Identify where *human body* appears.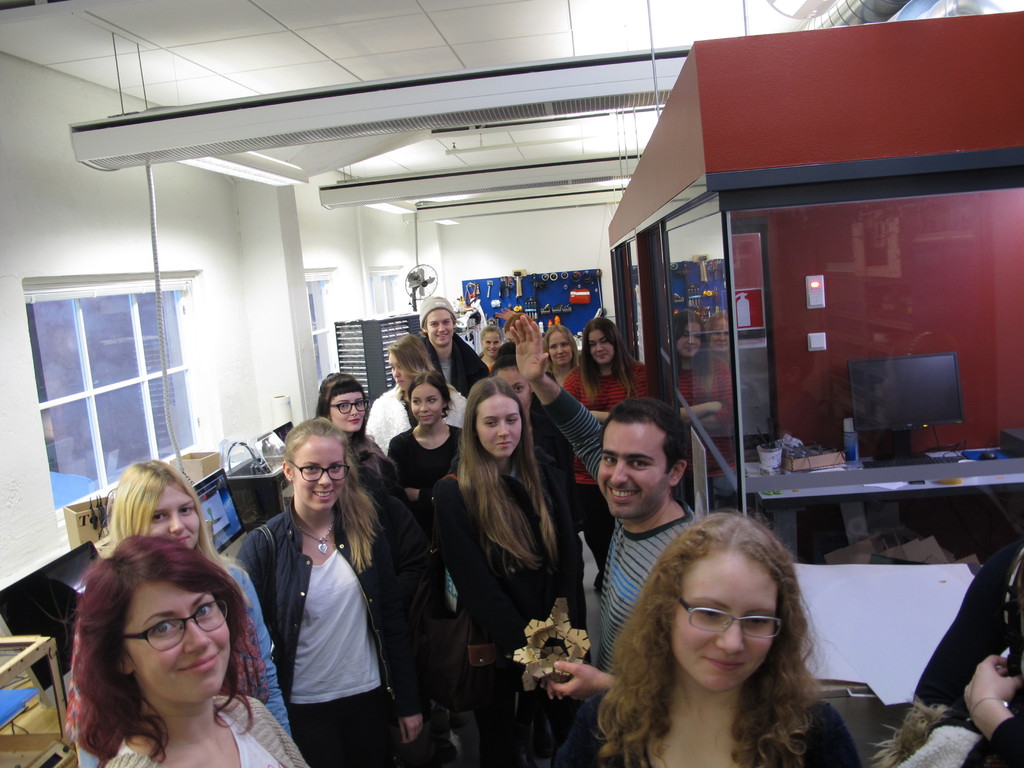
Appears at [547,688,865,767].
